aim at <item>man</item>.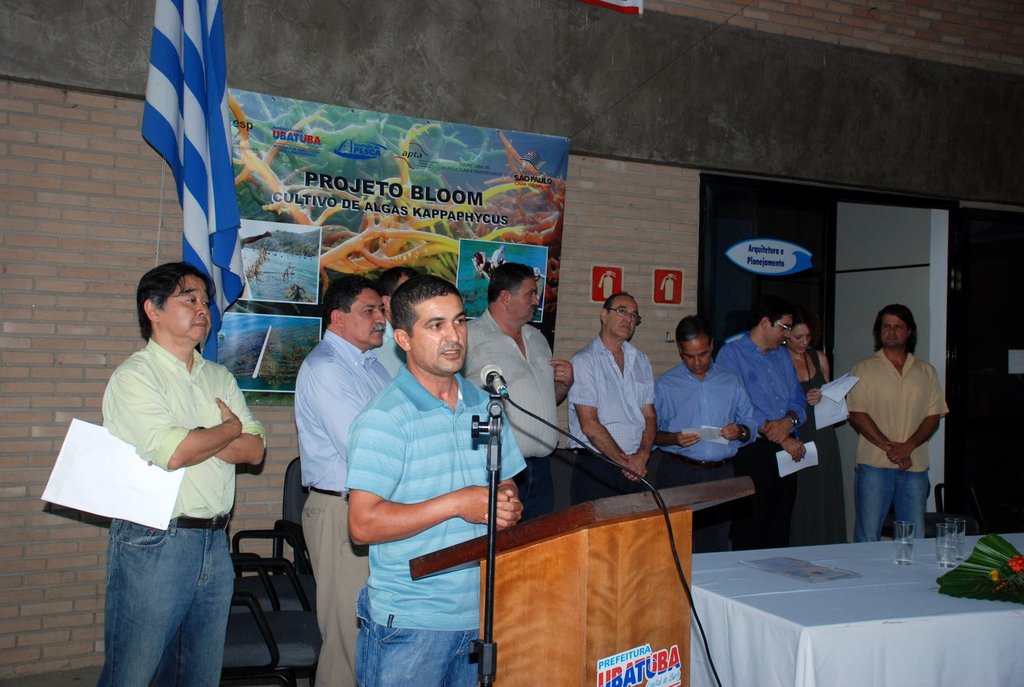
Aimed at [left=566, top=291, right=655, bottom=507].
